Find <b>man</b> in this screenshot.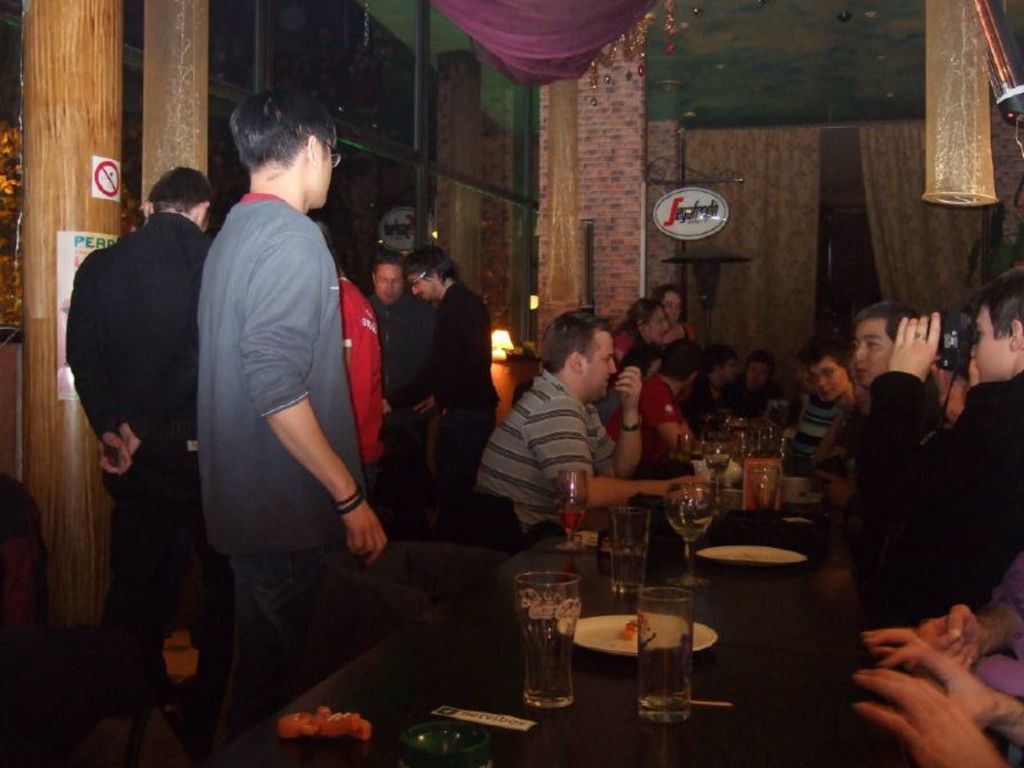
The bounding box for <b>man</b> is rect(609, 343, 696, 460).
